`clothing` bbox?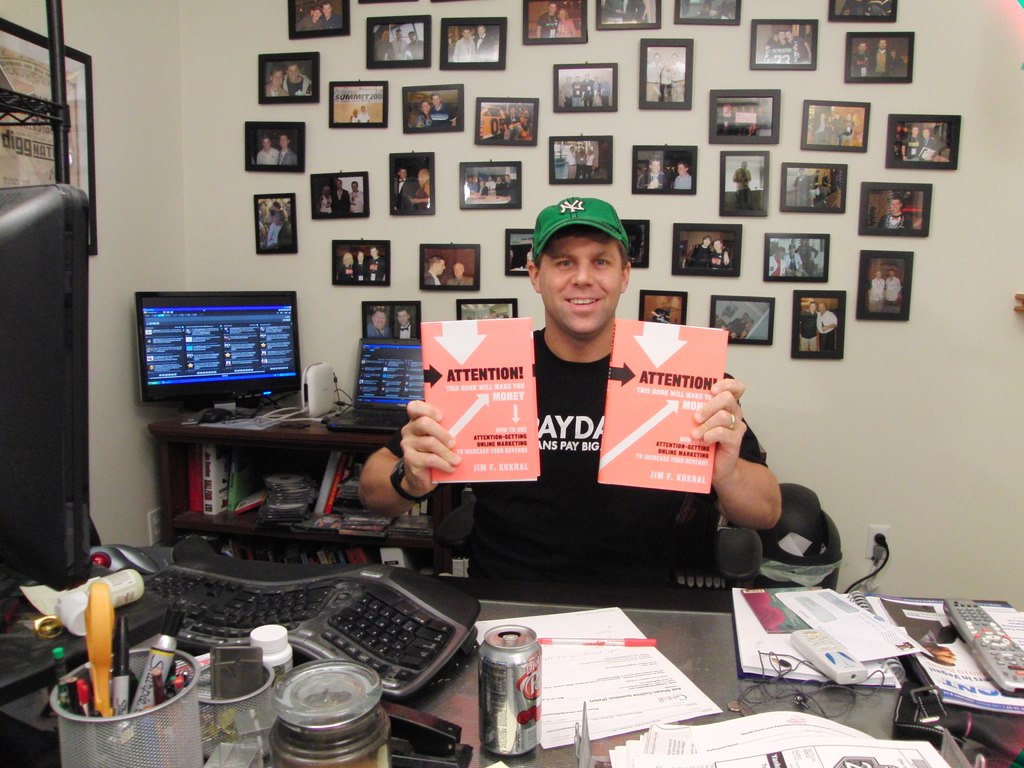
bbox=(872, 277, 884, 312)
